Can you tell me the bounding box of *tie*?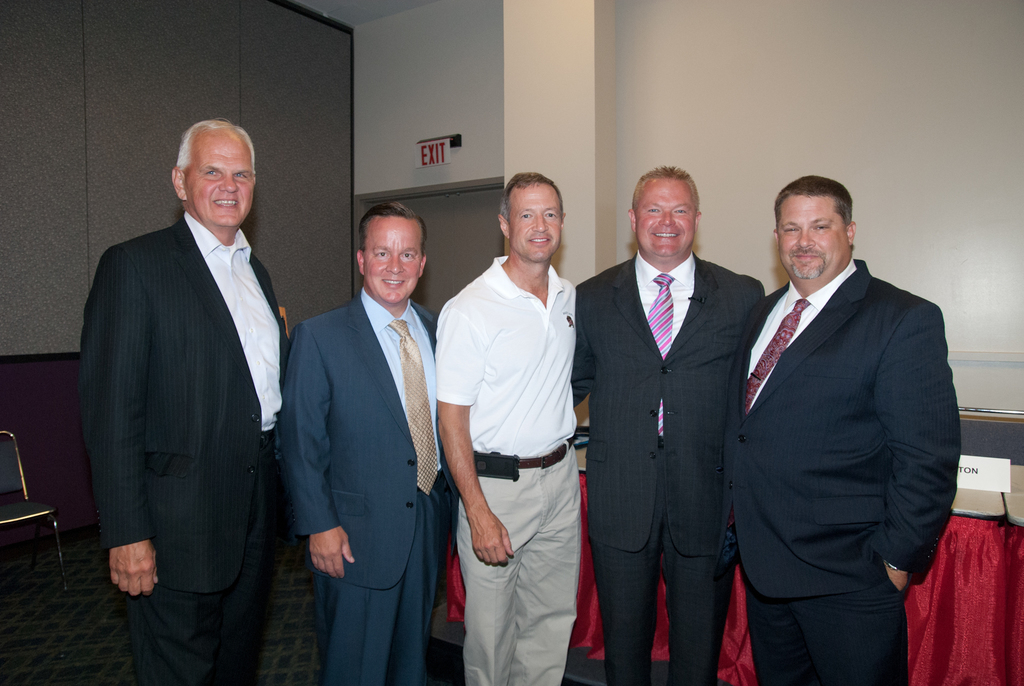
<region>644, 273, 673, 435</region>.
